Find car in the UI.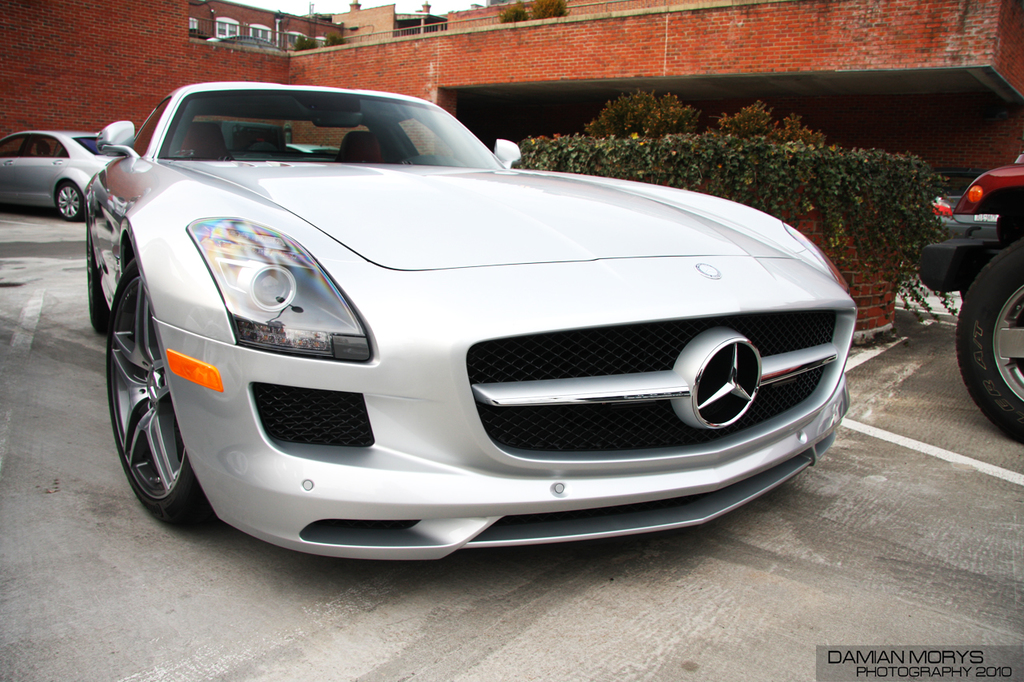
UI element at bbox(84, 75, 854, 560).
